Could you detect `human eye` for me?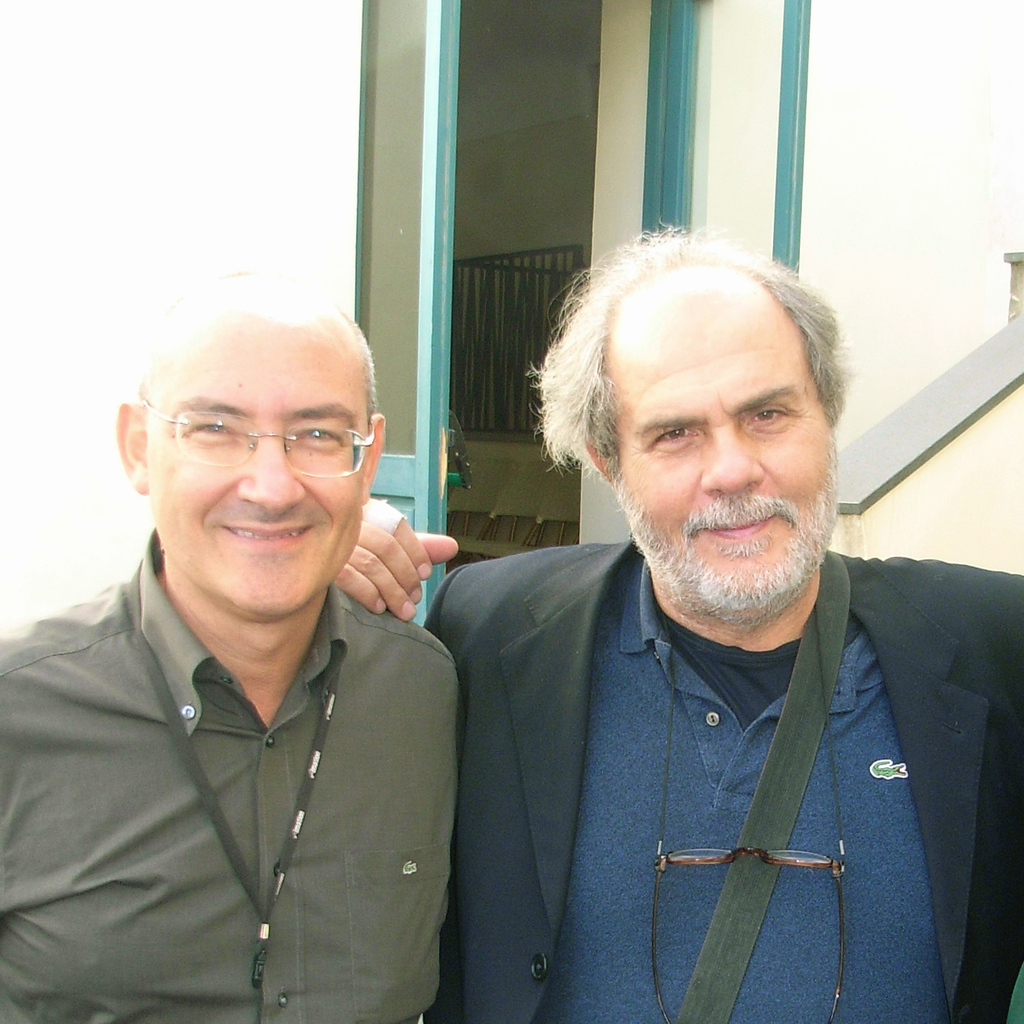
Detection result: {"x1": 648, "y1": 422, "x2": 703, "y2": 452}.
